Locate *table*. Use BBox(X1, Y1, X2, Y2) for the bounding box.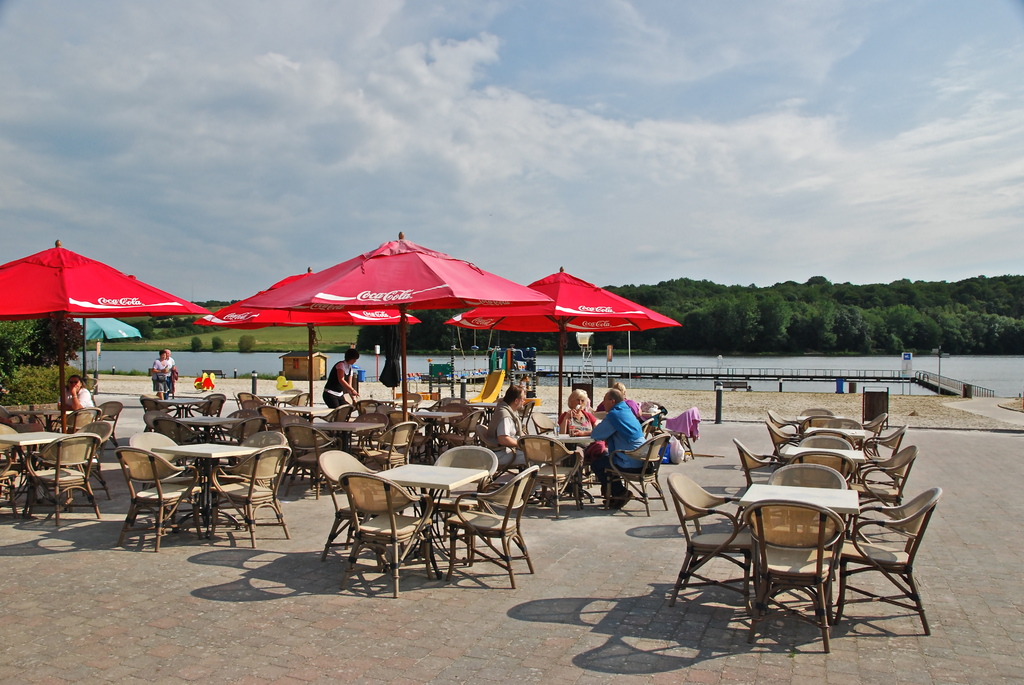
BBox(776, 441, 868, 461).
